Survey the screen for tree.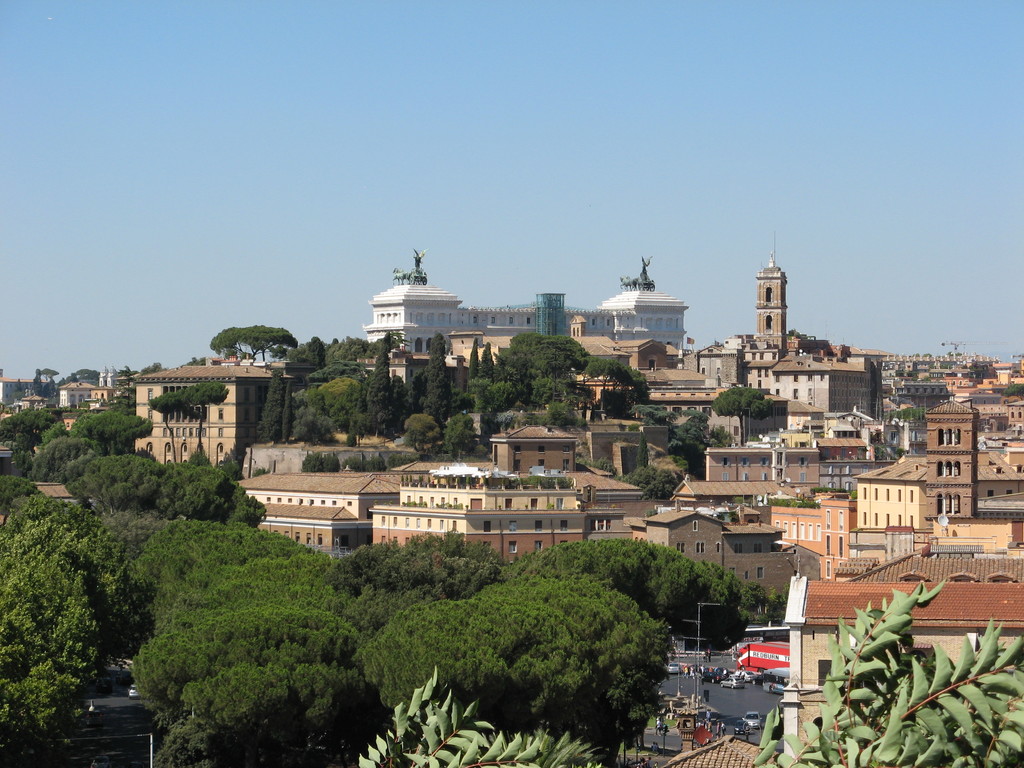
Survey found: (712, 388, 771, 418).
